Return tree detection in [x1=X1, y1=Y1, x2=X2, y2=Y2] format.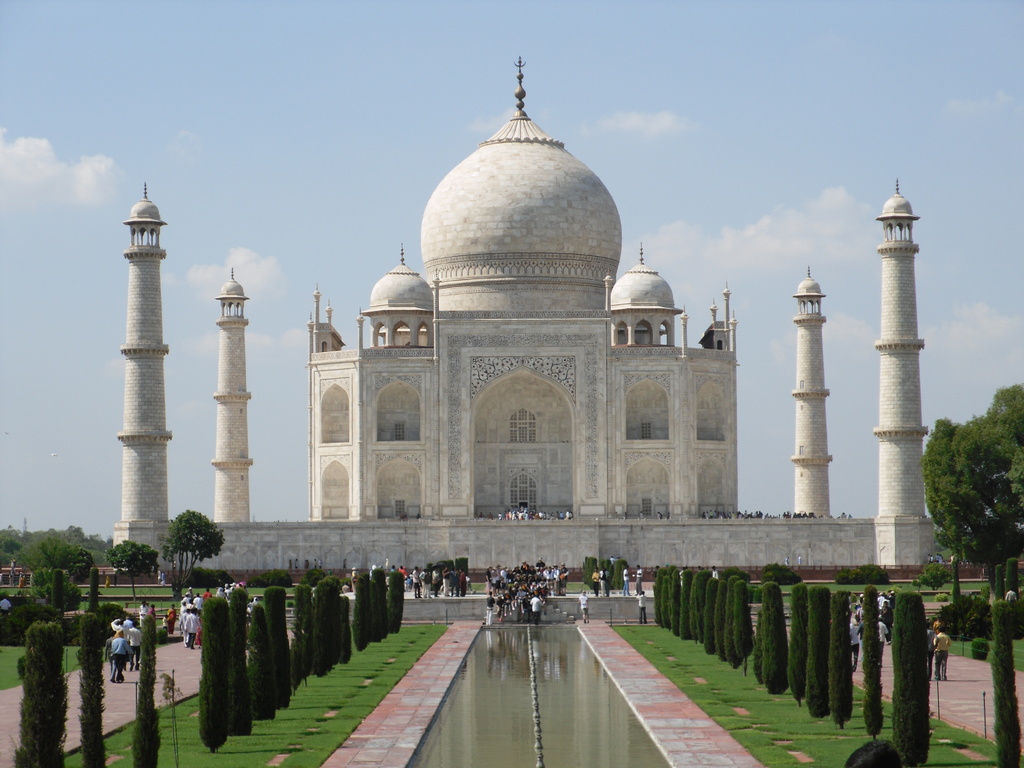
[x1=354, y1=572, x2=366, y2=648].
